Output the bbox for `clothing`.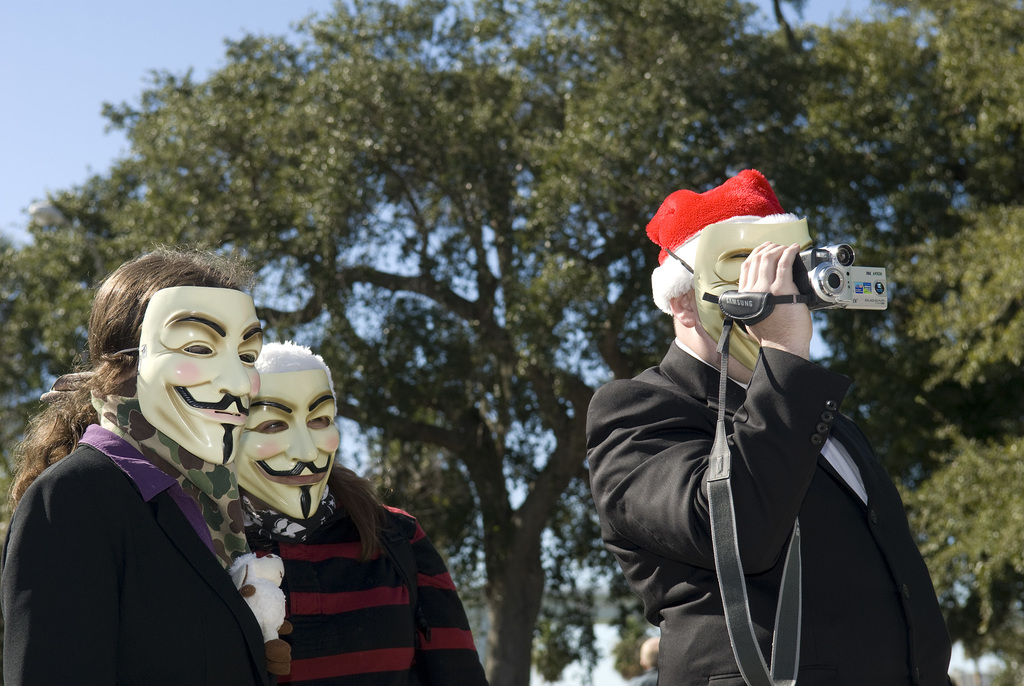
bbox=[253, 498, 488, 685].
